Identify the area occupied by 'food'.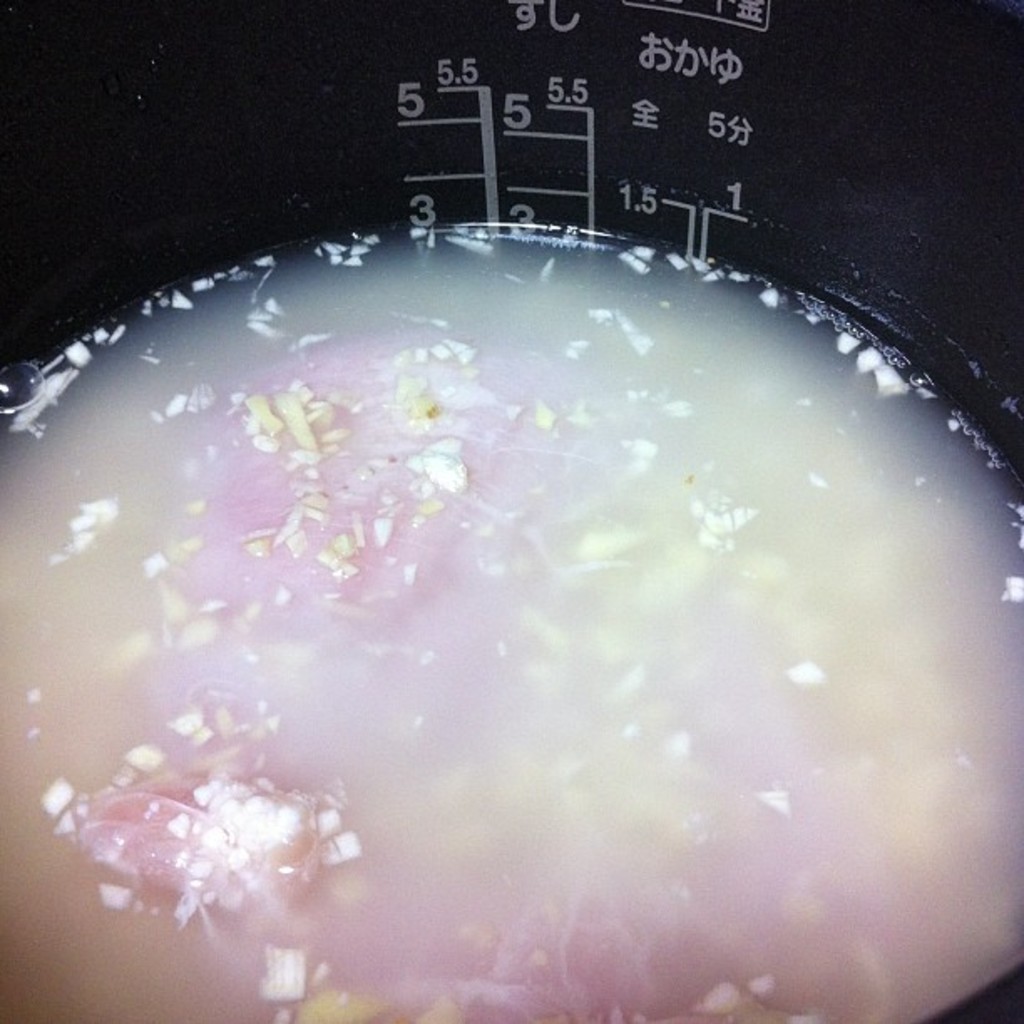
Area: {"x1": 0, "y1": 214, "x2": 1022, "y2": 1021}.
